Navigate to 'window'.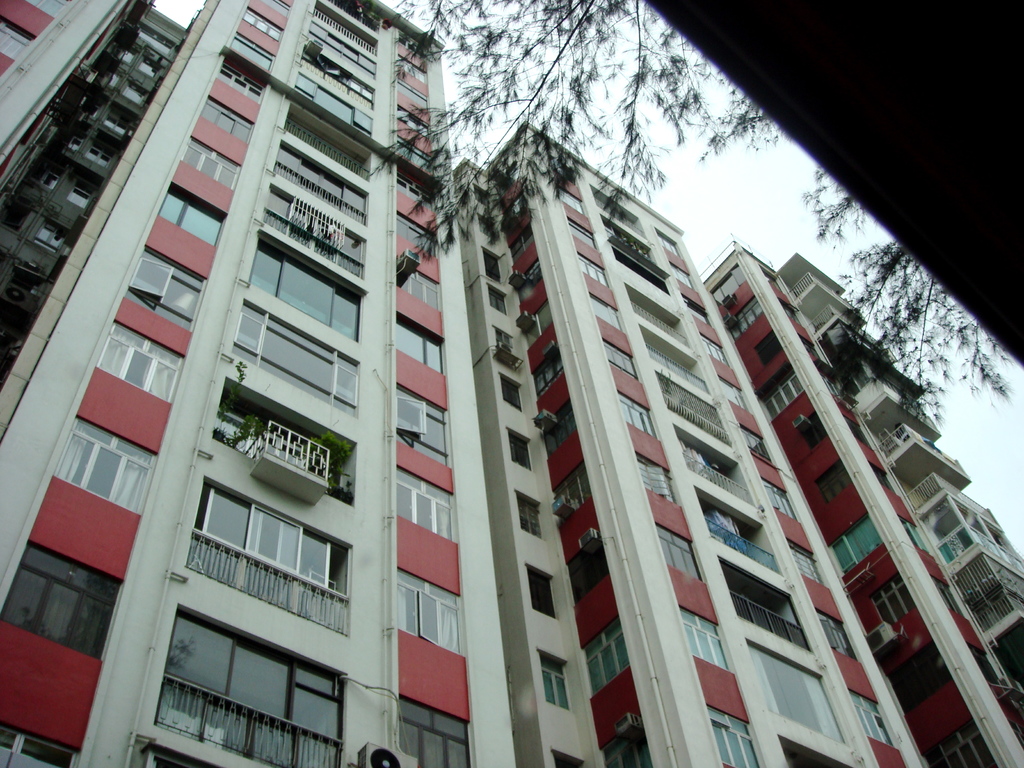
Navigation target: [816, 463, 852, 504].
